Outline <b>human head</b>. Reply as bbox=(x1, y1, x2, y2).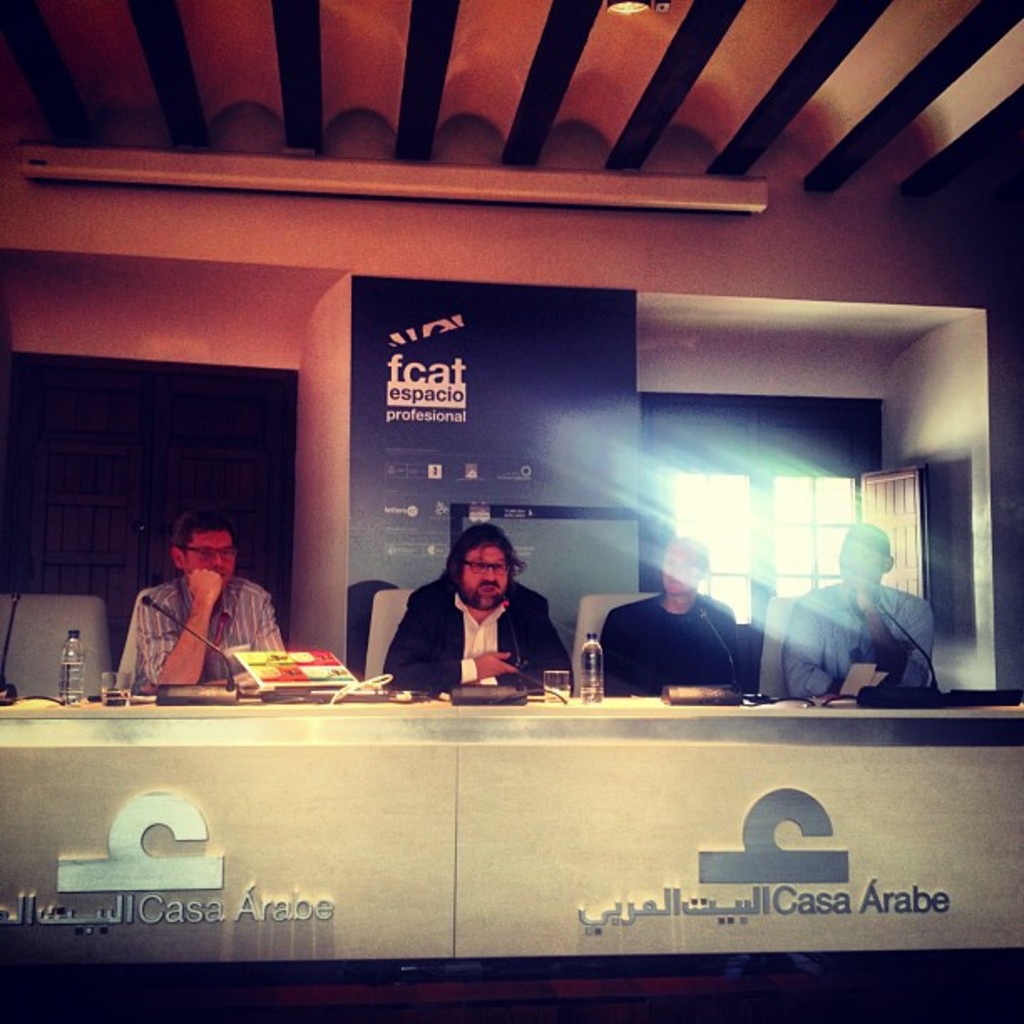
bbox=(840, 524, 893, 596).
